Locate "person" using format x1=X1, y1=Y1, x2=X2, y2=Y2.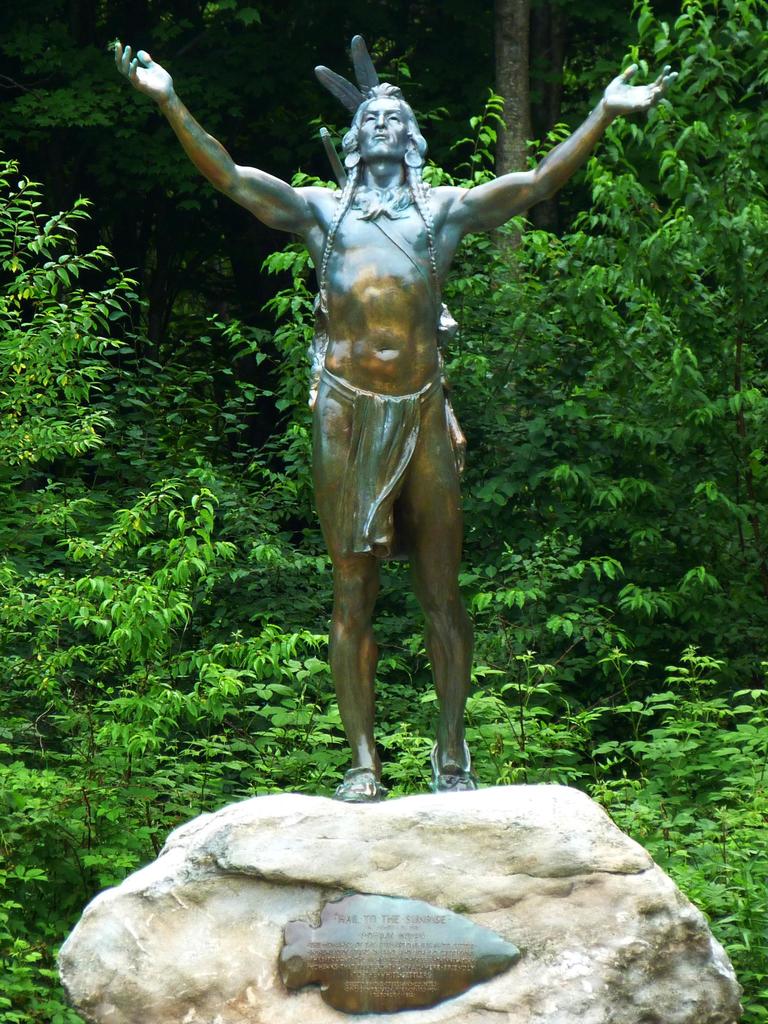
x1=111, y1=36, x2=682, y2=806.
